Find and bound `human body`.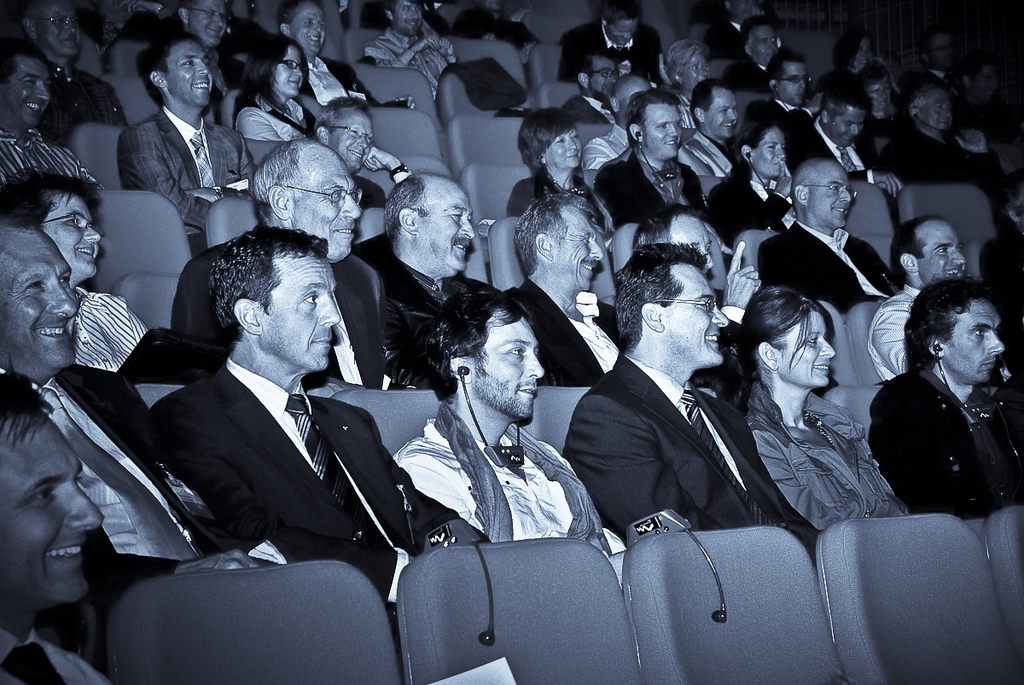
Bound: [148,222,486,647].
